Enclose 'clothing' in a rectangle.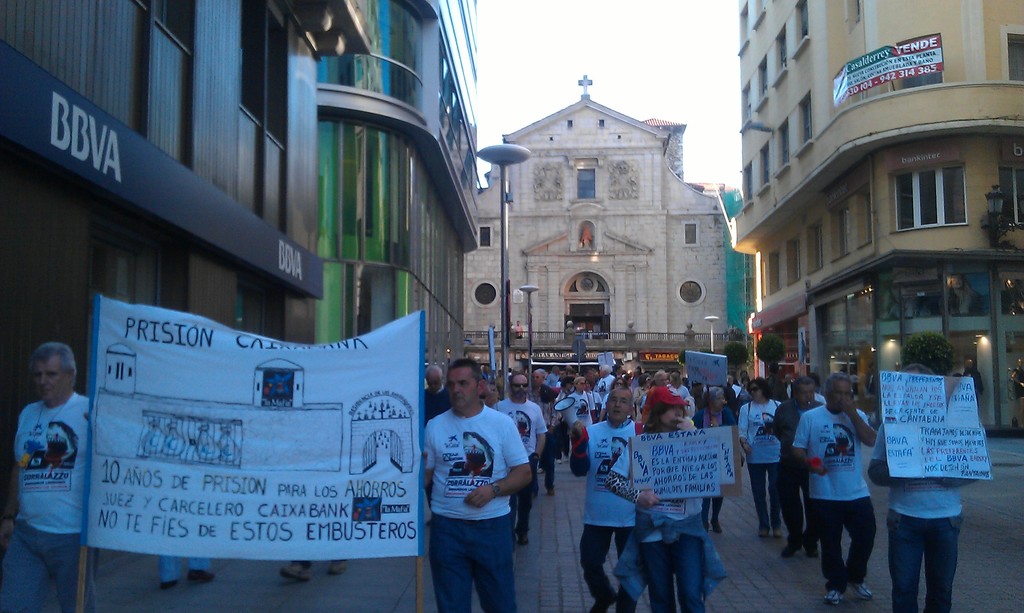
427 386 454 425.
